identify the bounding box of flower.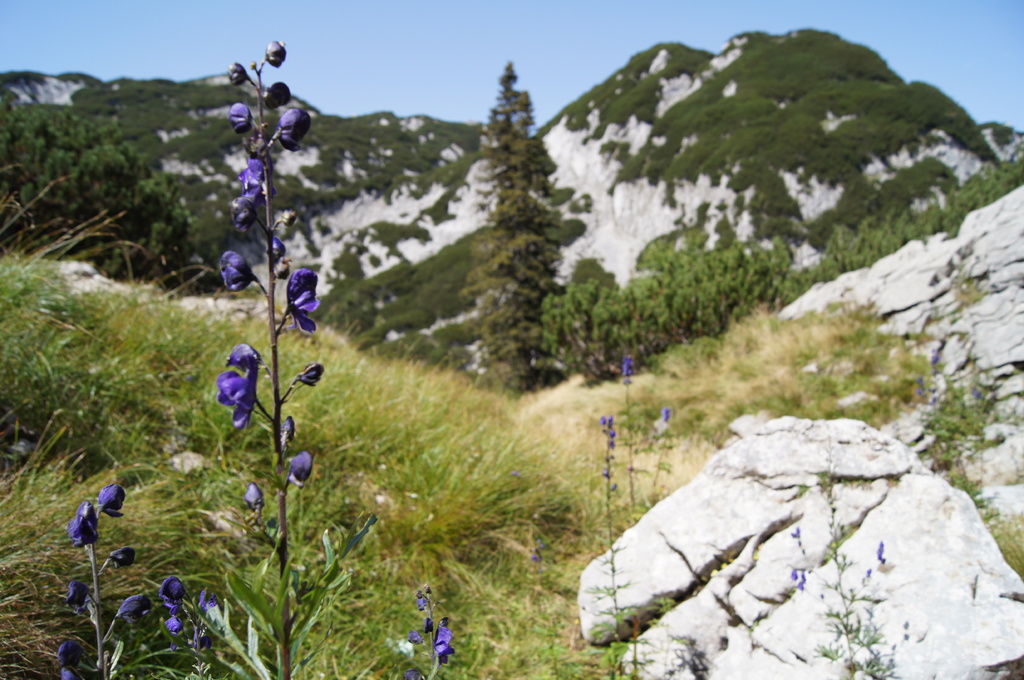
(left=240, top=155, right=266, bottom=194).
